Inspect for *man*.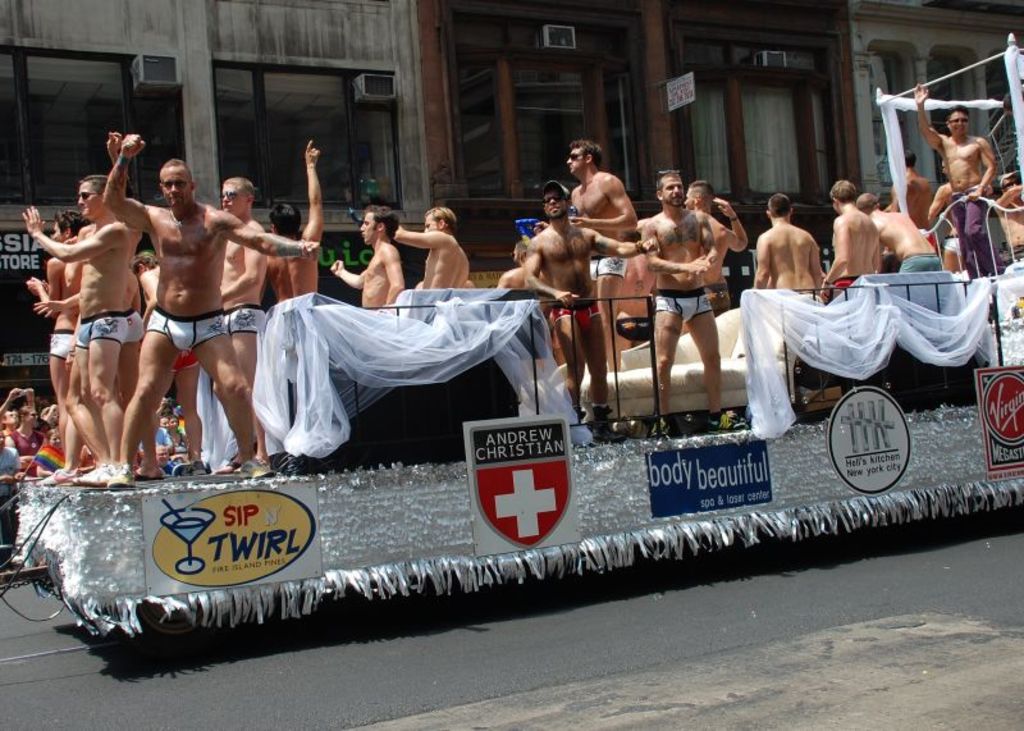
Inspection: 524:179:662:439.
